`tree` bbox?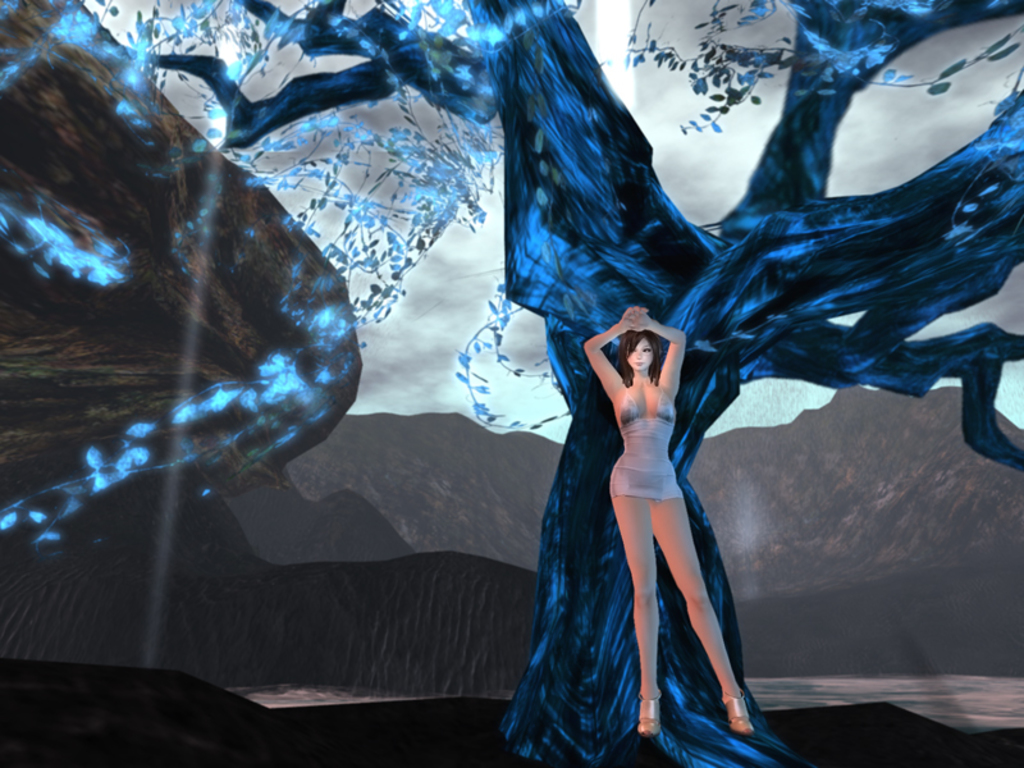
79 0 1023 767
